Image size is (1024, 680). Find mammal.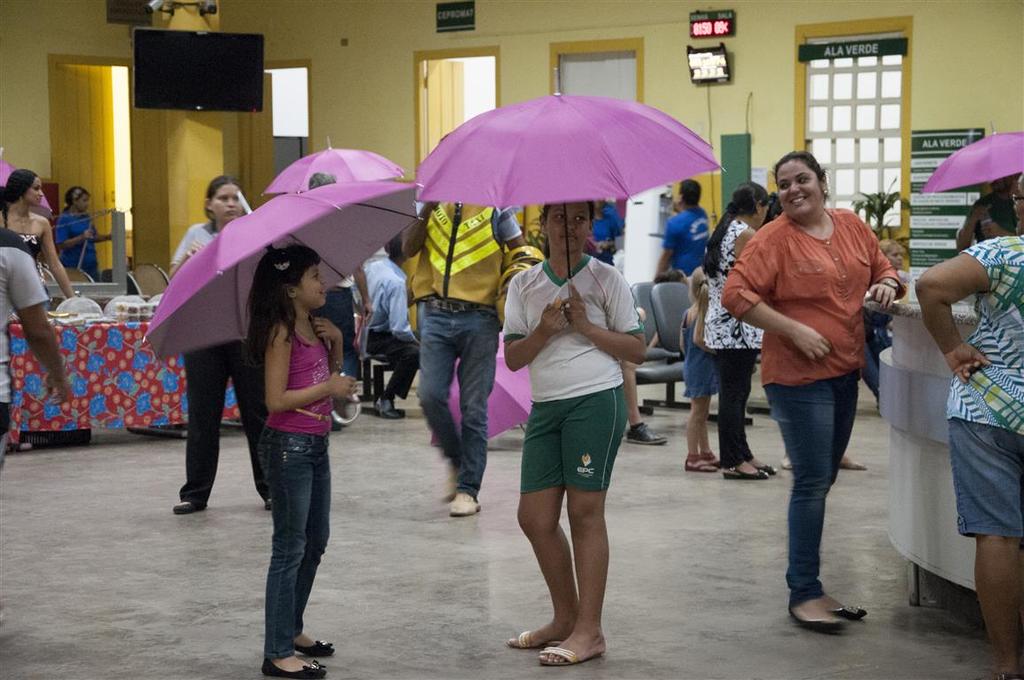
x1=308, y1=173, x2=373, y2=429.
